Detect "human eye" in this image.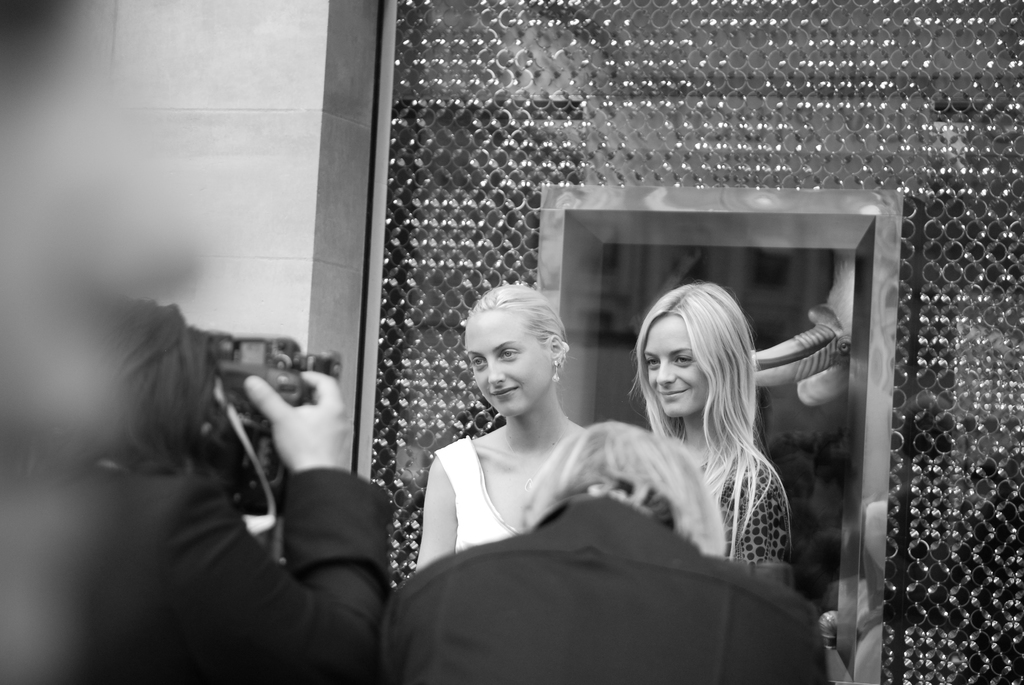
Detection: select_region(647, 358, 659, 371).
